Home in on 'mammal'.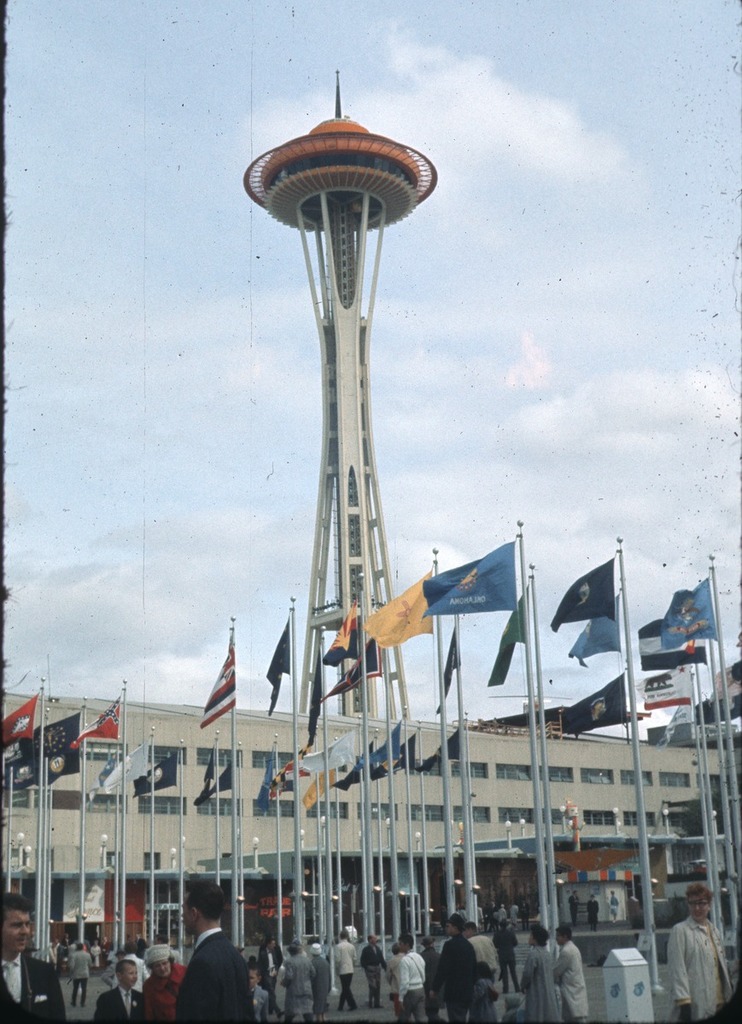
Homed in at <bbox>0, 892, 69, 1023</bbox>.
